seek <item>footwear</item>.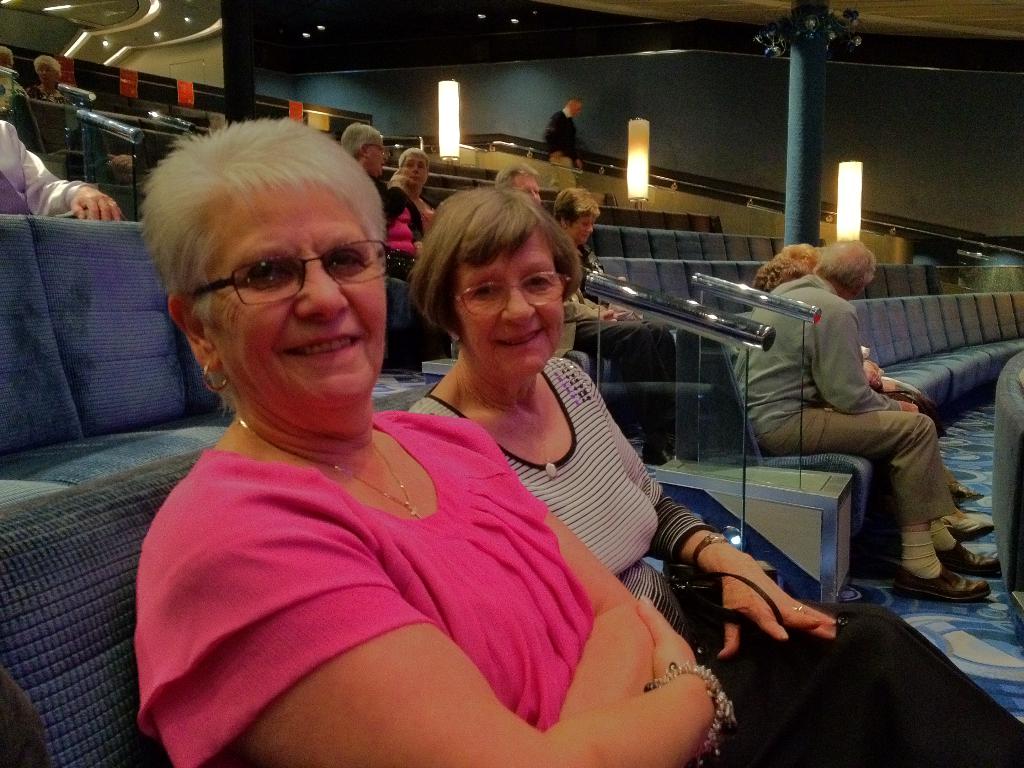
{"x1": 948, "y1": 481, "x2": 985, "y2": 505}.
